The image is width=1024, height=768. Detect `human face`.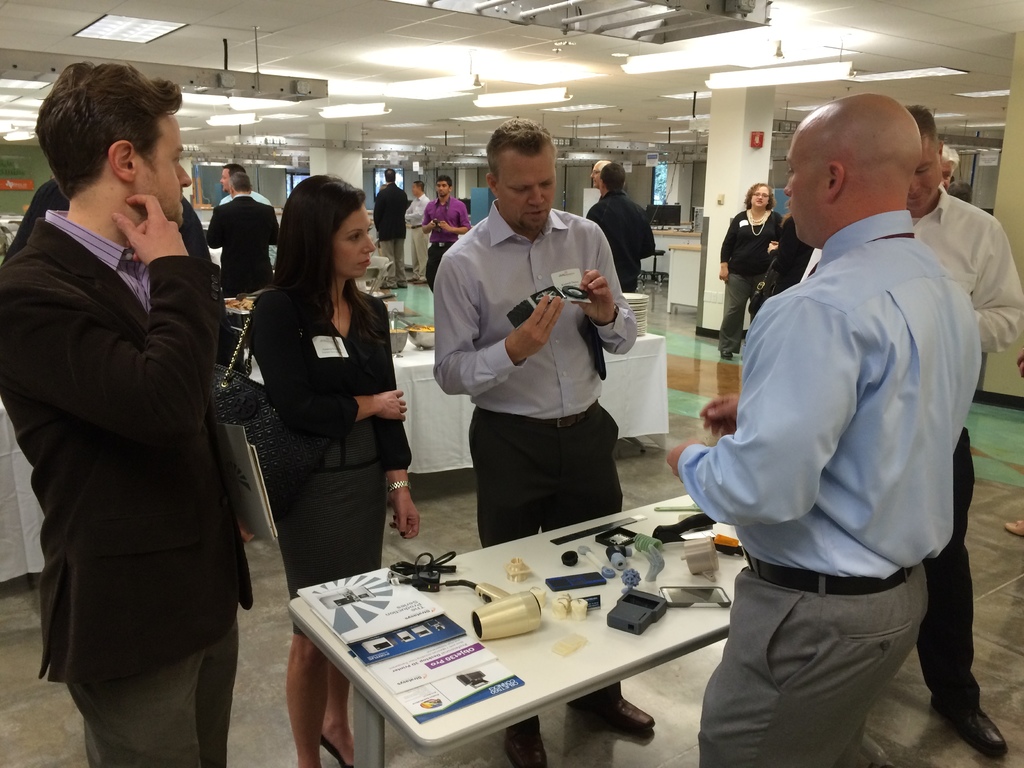
Detection: <region>906, 138, 943, 213</region>.
